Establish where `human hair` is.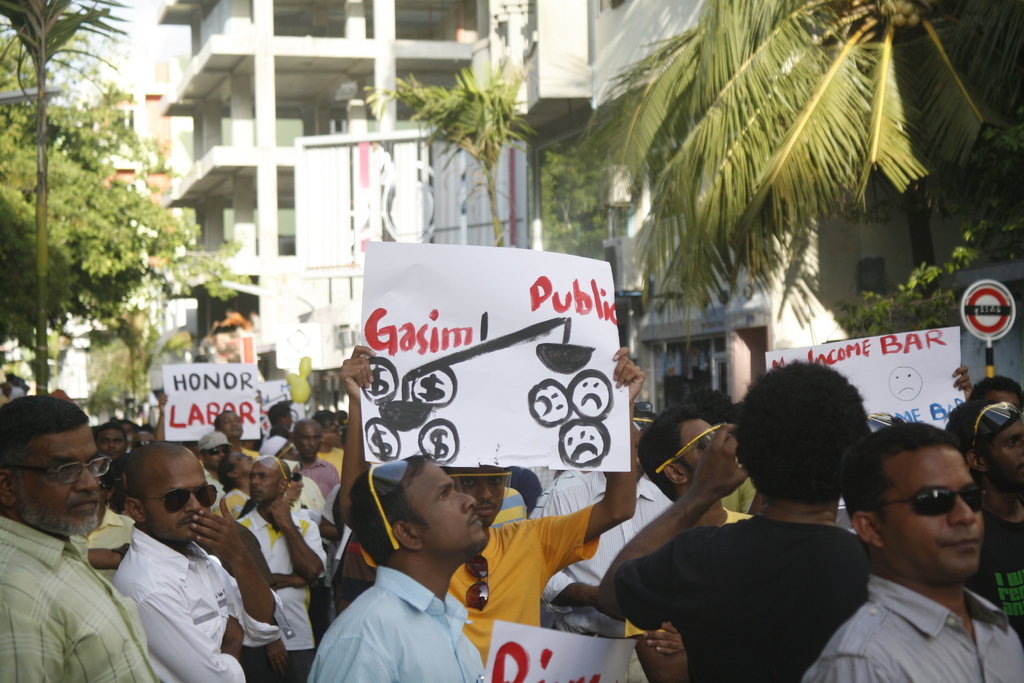
Established at bbox(947, 398, 1018, 457).
